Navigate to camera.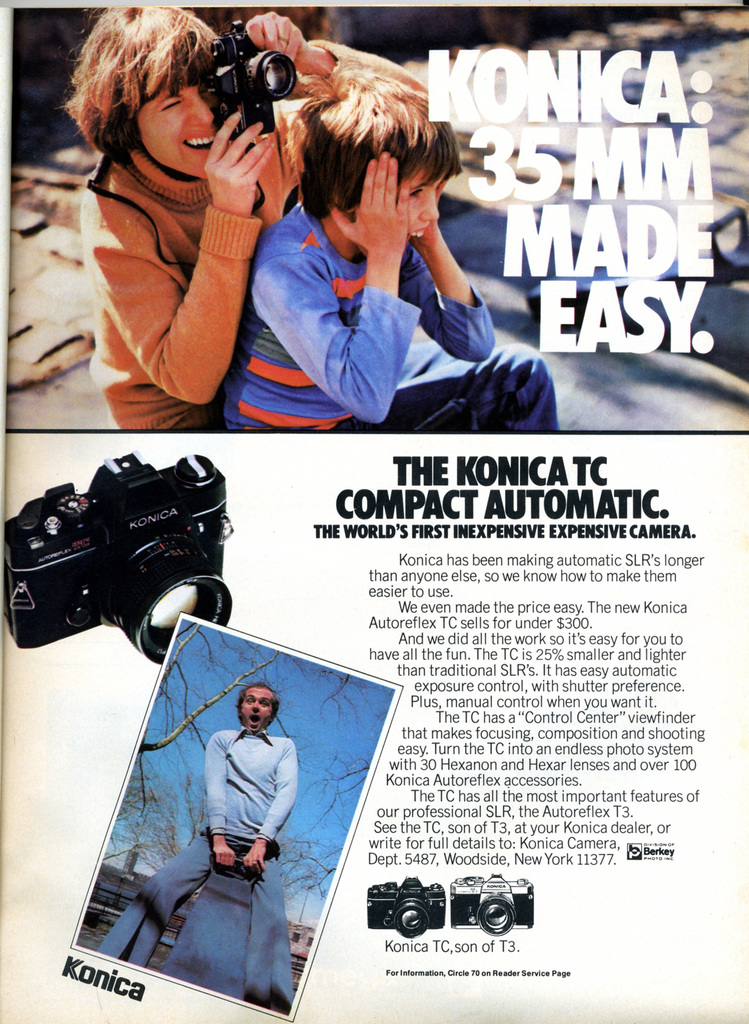
Navigation target: pyautogui.locateOnScreen(367, 875, 444, 941).
